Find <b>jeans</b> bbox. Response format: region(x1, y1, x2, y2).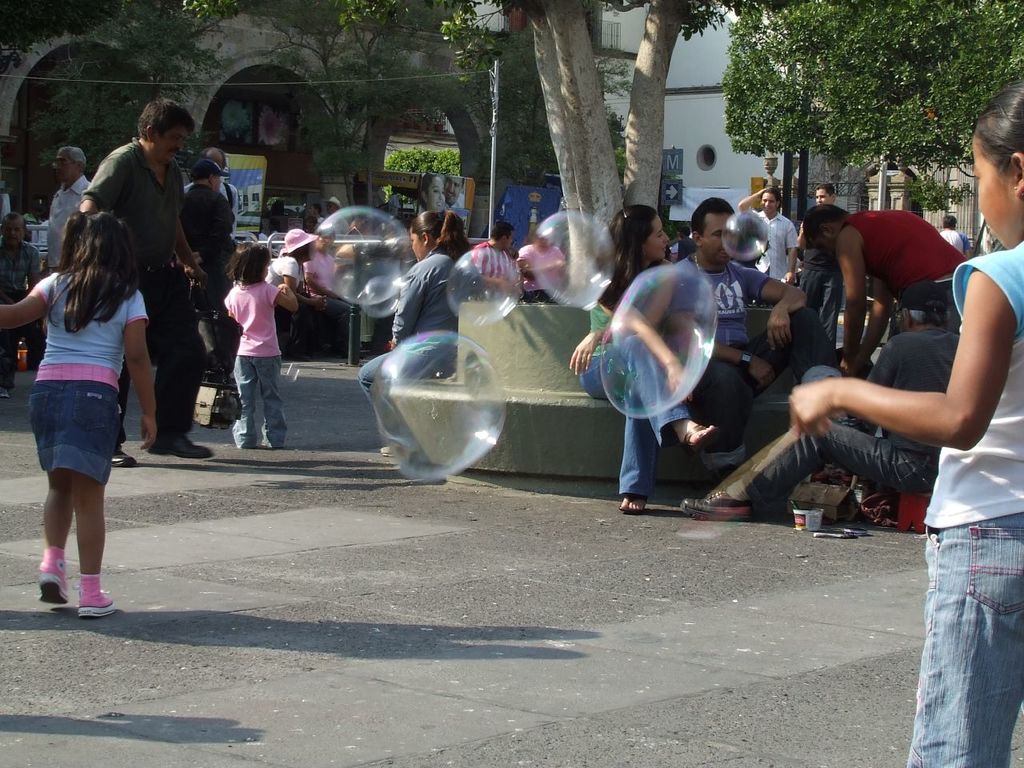
region(735, 414, 942, 510).
